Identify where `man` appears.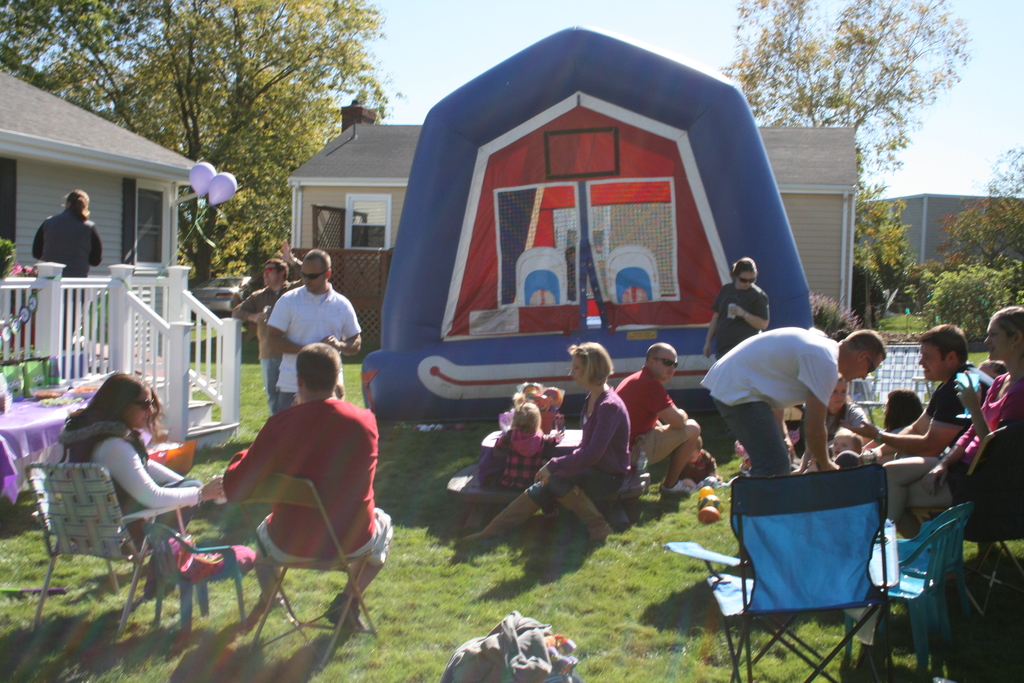
Appears at [262, 242, 364, 399].
